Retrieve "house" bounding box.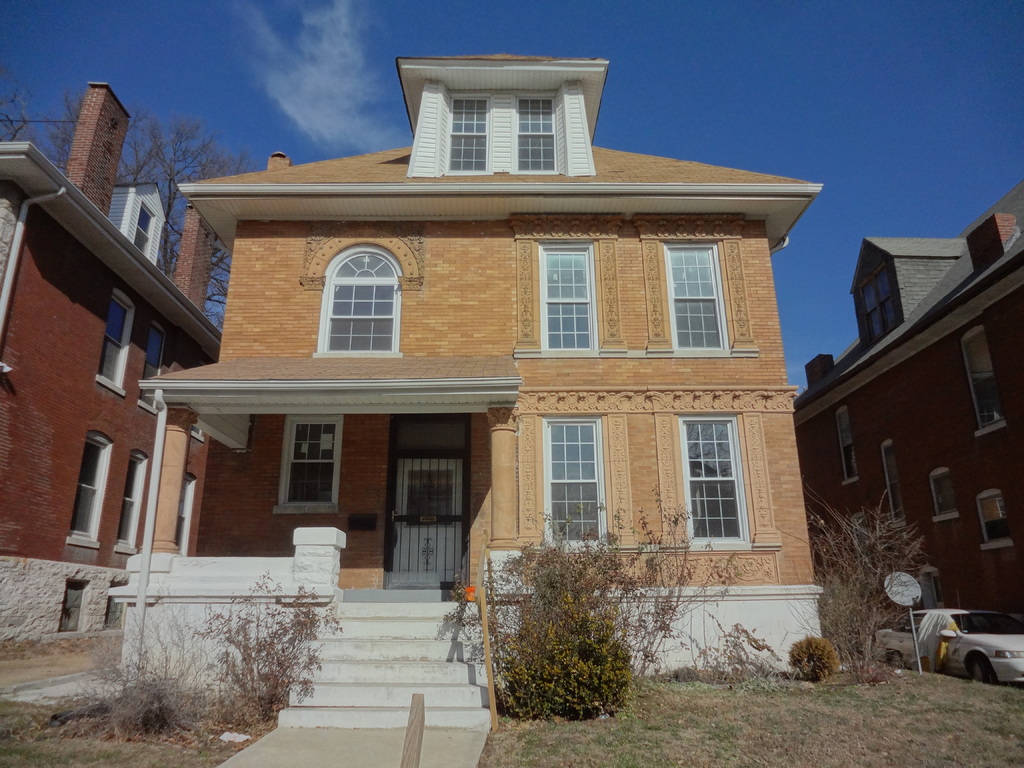
Bounding box: x1=794, y1=180, x2=1023, y2=622.
